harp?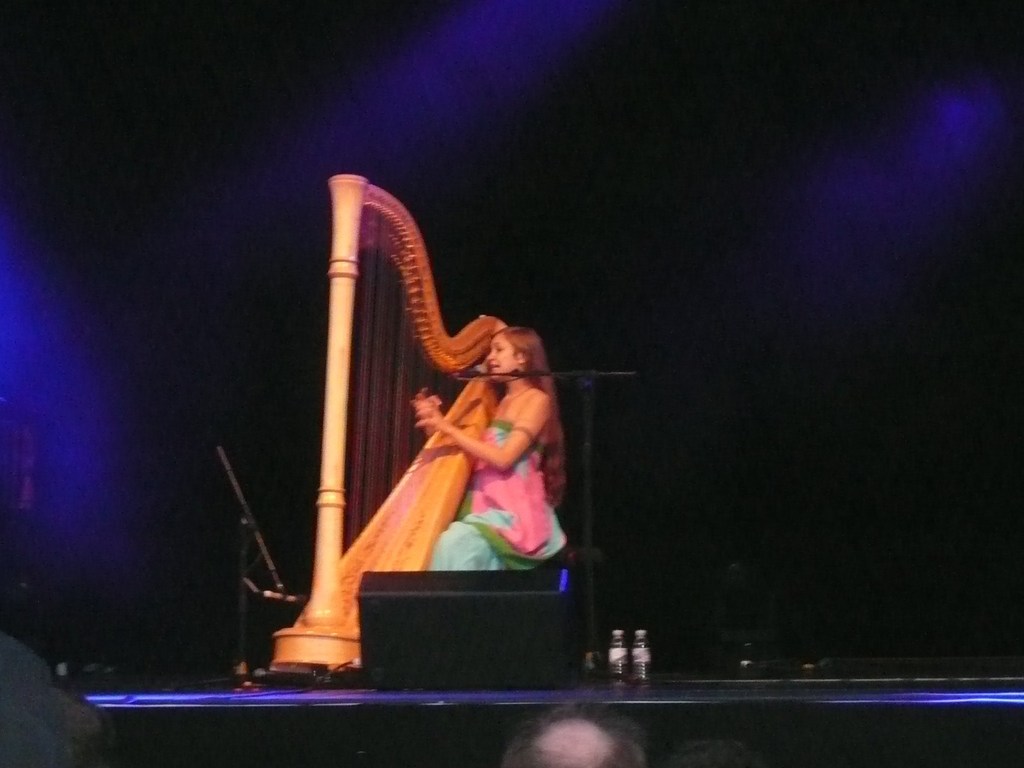
(262,174,501,681)
